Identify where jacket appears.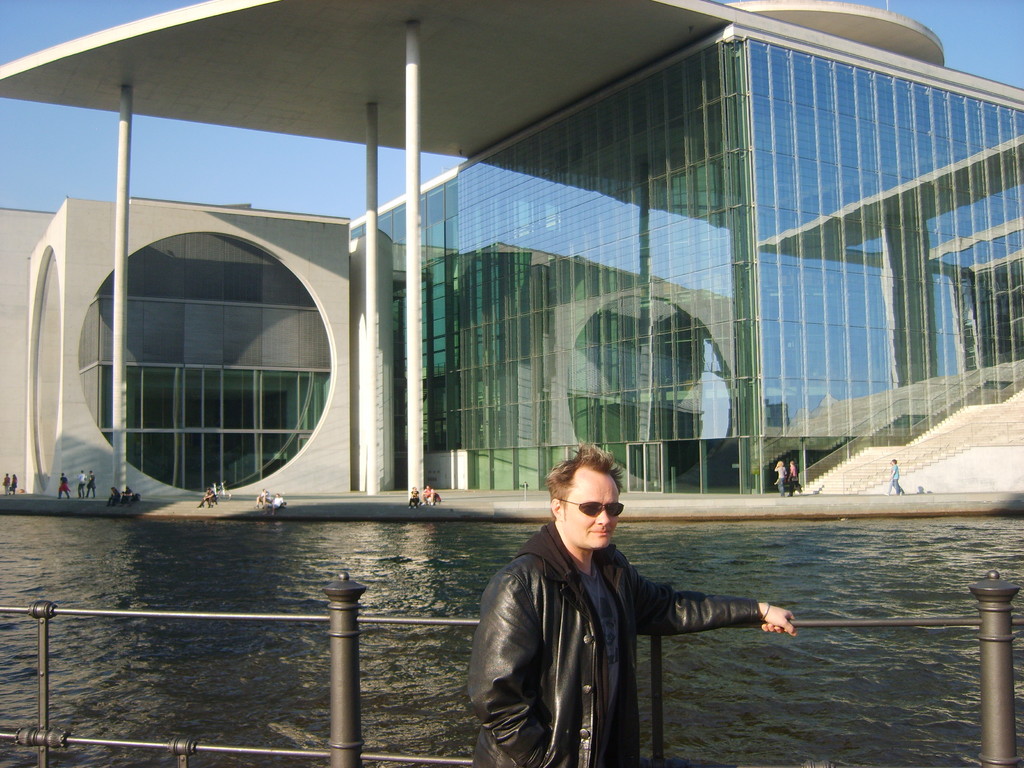
Appears at bbox=(470, 499, 778, 746).
